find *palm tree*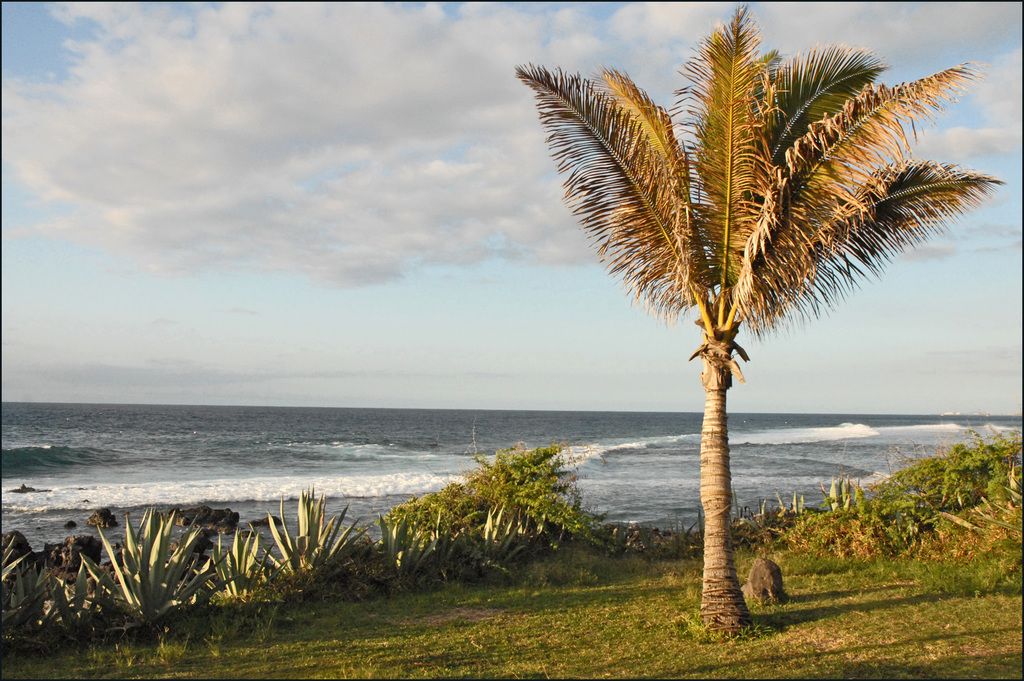
x1=198, y1=519, x2=283, y2=621
